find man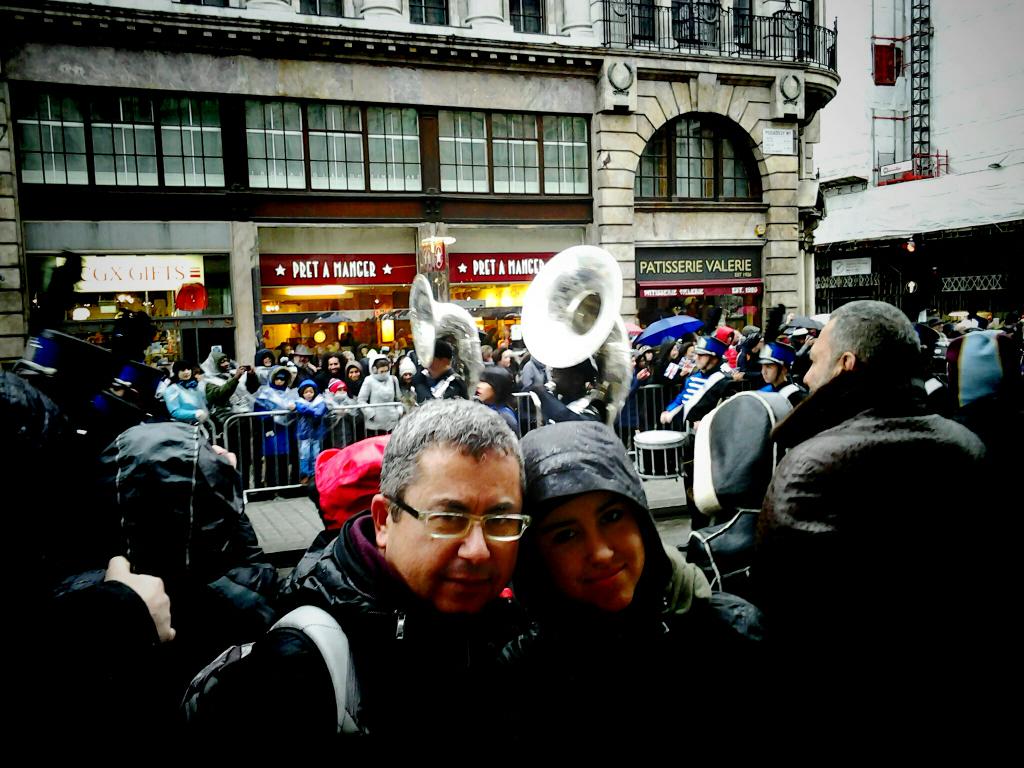
rect(928, 317, 947, 340)
